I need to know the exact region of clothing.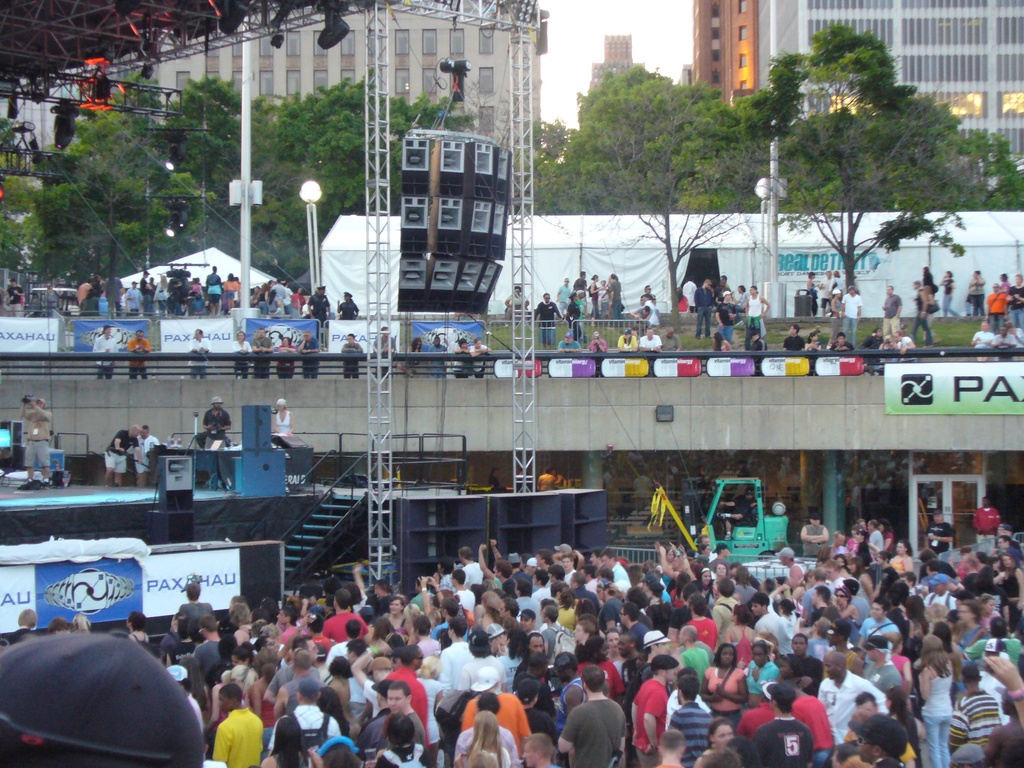
Region: <bbox>558, 340, 580, 352</bbox>.
